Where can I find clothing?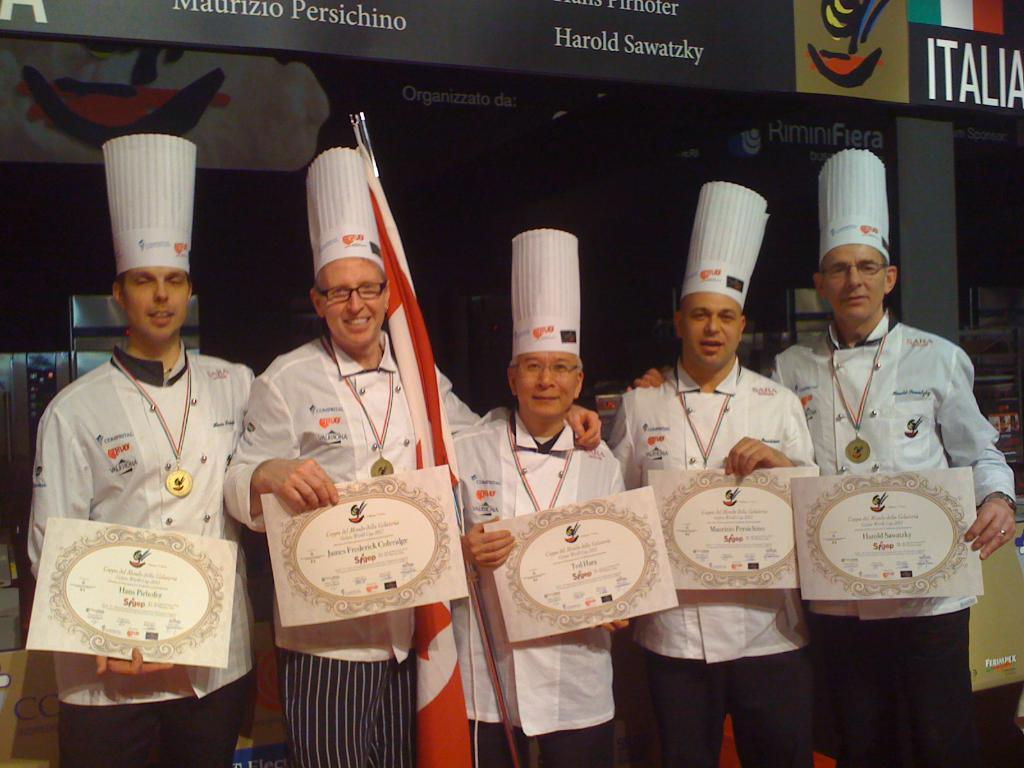
You can find it at left=446, top=431, right=627, bottom=767.
